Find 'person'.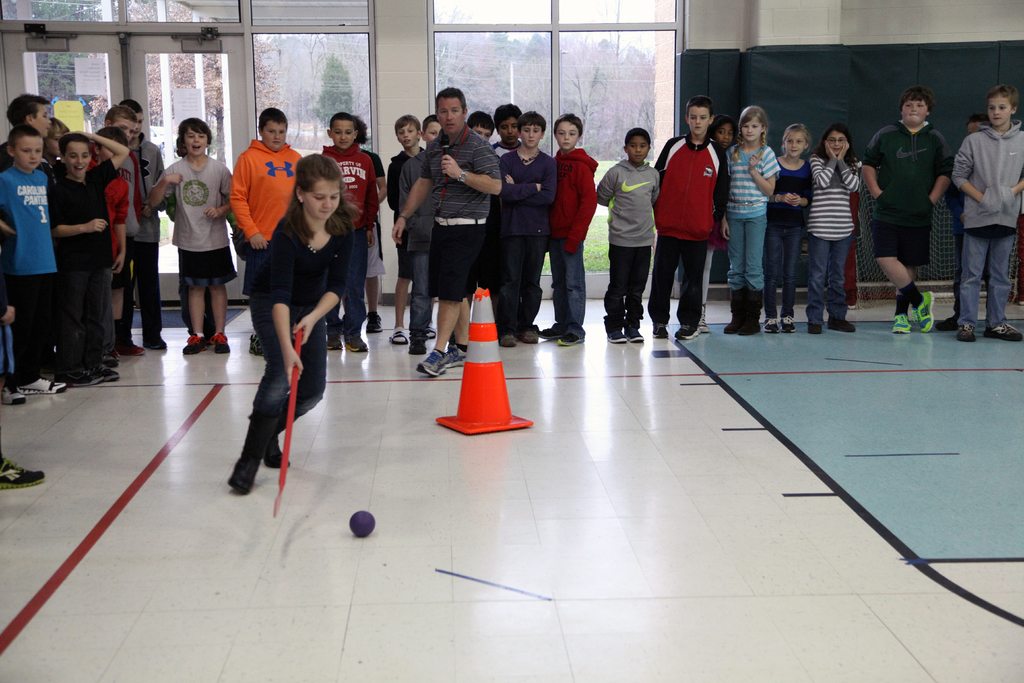
(45, 130, 120, 378).
